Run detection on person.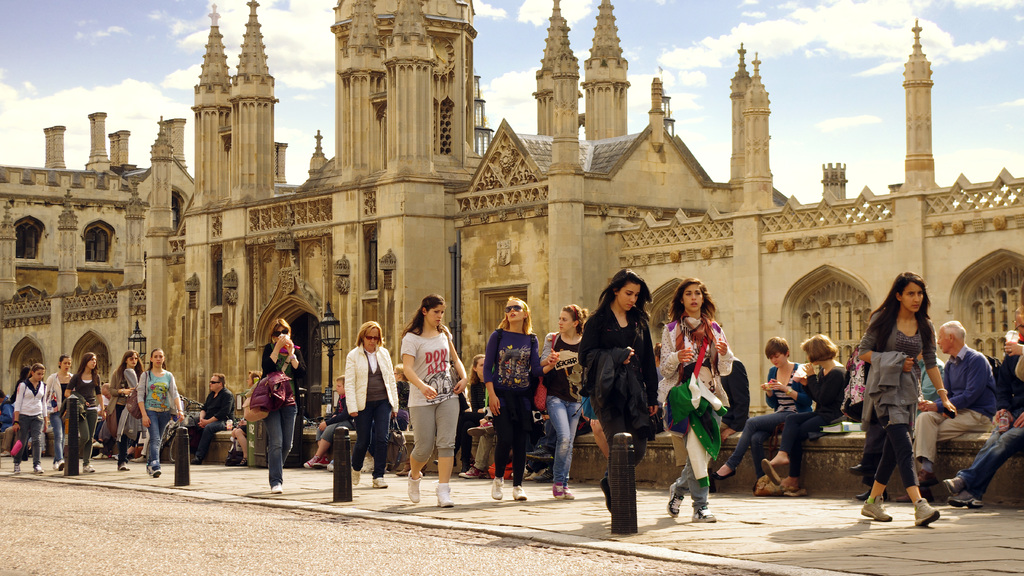
Result: (left=897, top=319, right=993, bottom=502).
